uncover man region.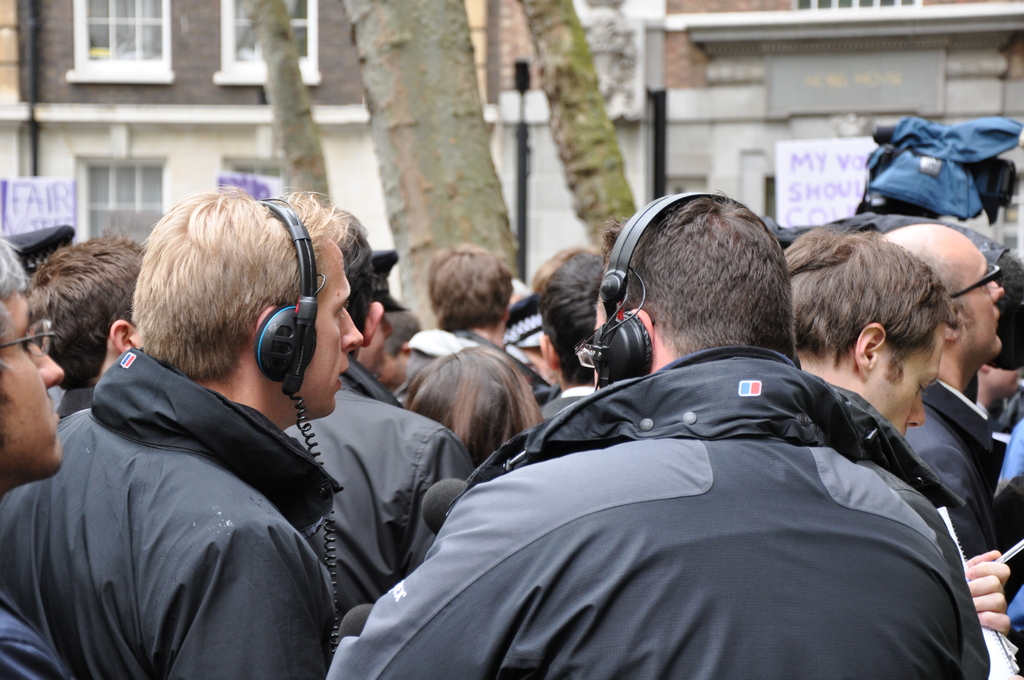
Uncovered: x1=881 y1=219 x2=1023 y2=614.
